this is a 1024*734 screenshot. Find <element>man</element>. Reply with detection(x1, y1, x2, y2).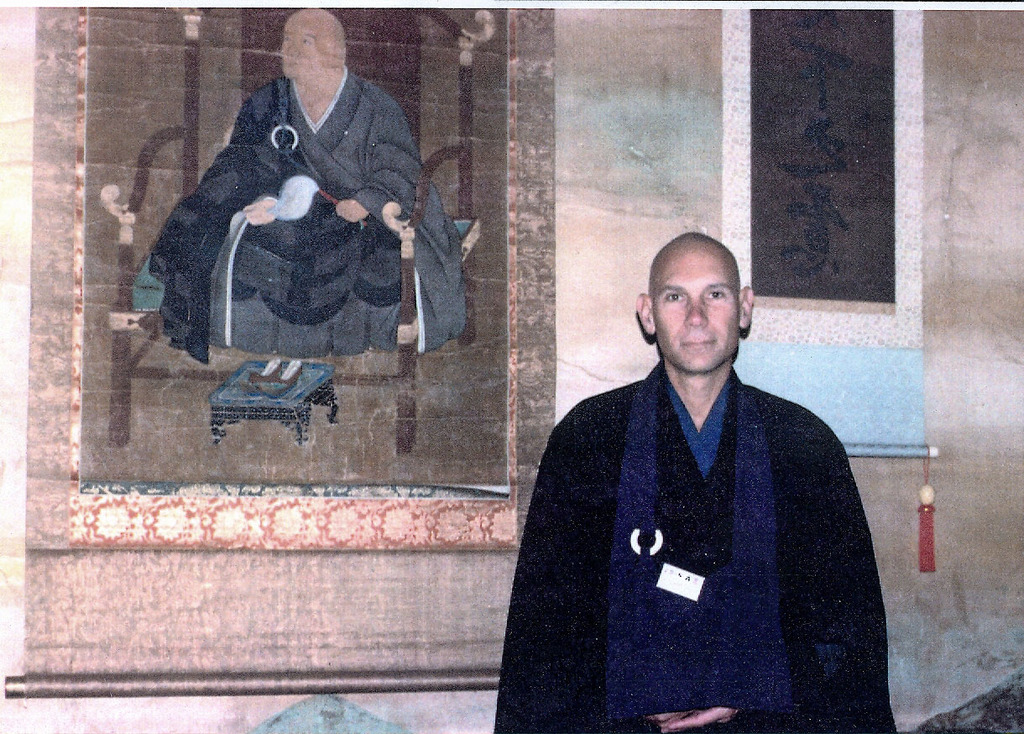
detection(525, 232, 906, 731).
